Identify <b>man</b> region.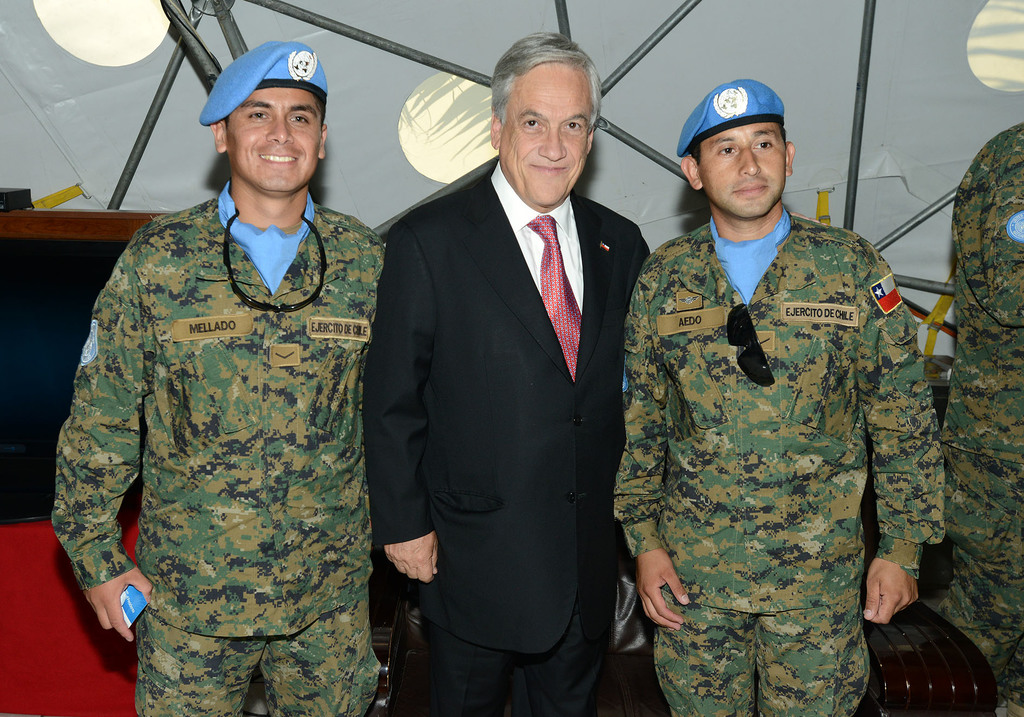
Region: rect(939, 122, 1023, 716).
